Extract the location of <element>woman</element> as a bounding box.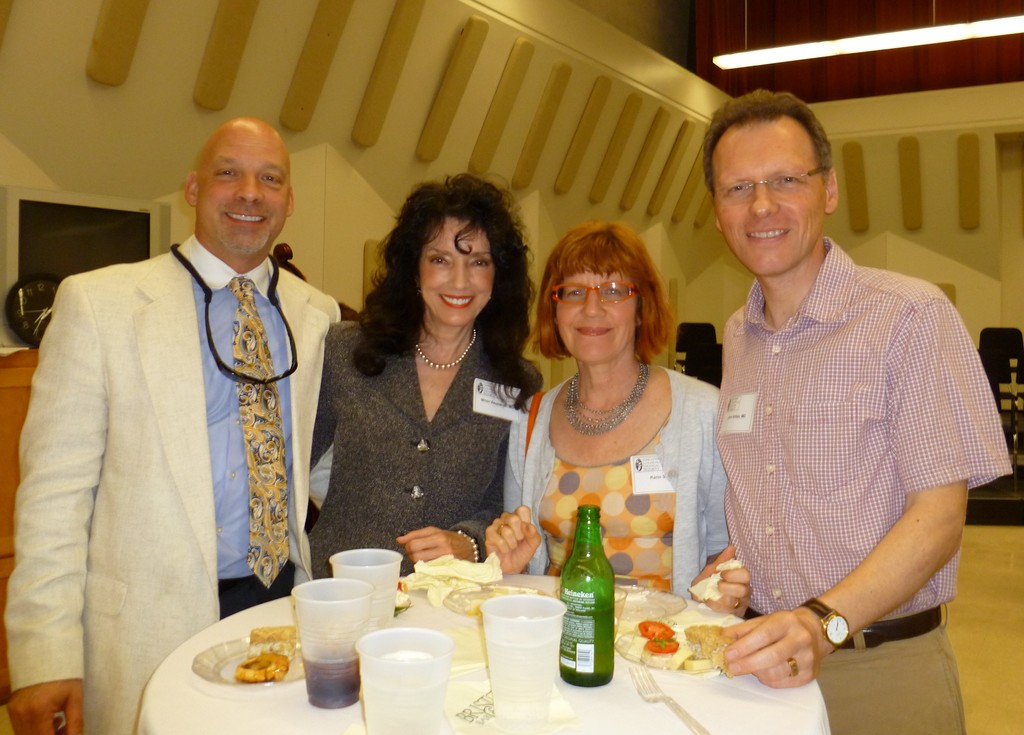
300 197 548 587.
